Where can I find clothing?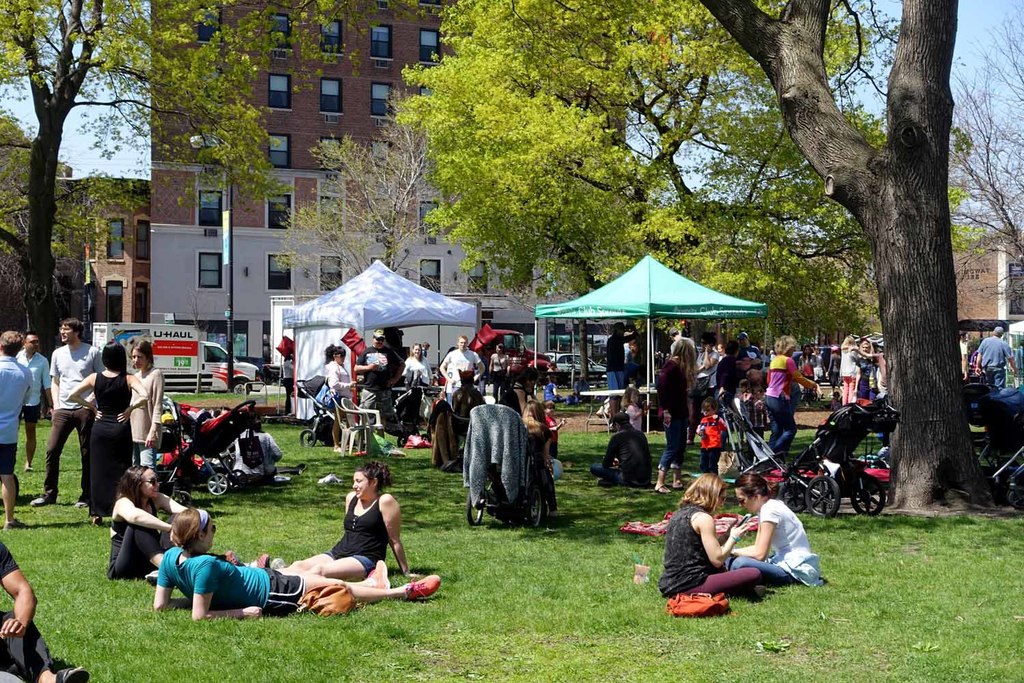
You can find it at {"left": 763, "top": 355, "right": 819, "bottom": 453}.
